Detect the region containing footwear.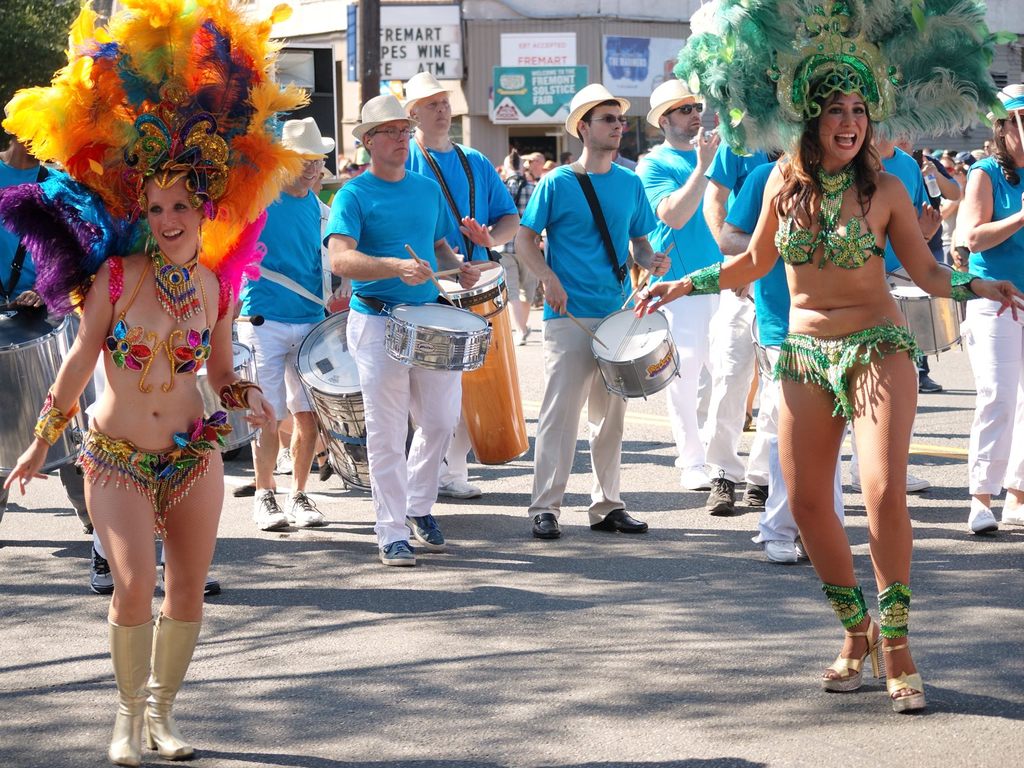
detection(89, 545, 115, 591).
